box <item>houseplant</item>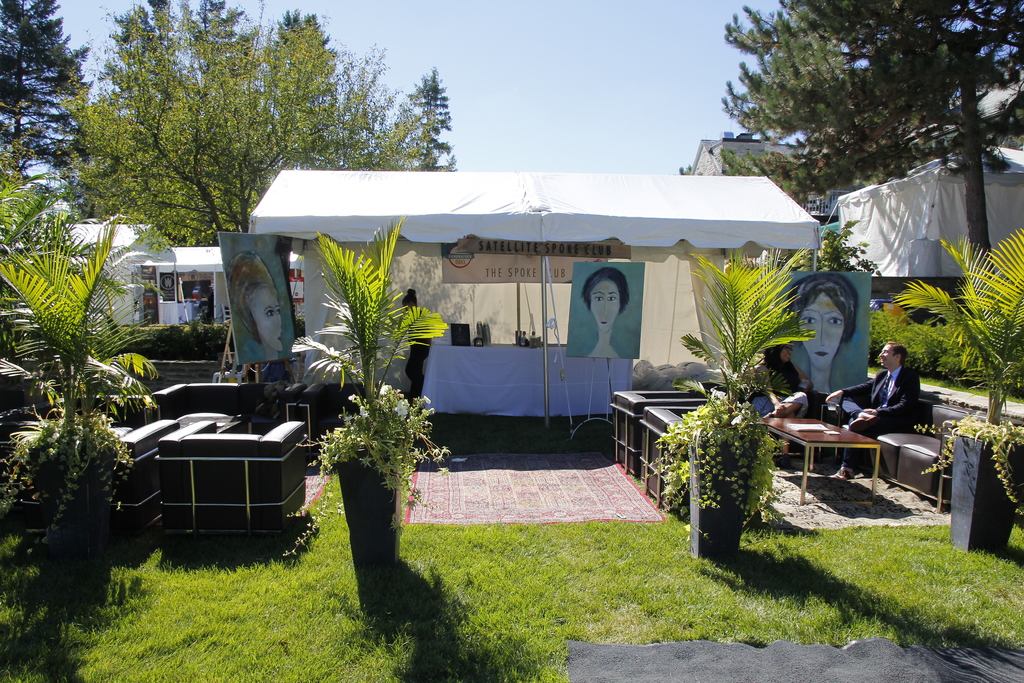
region(0, 208, 166, 580)
